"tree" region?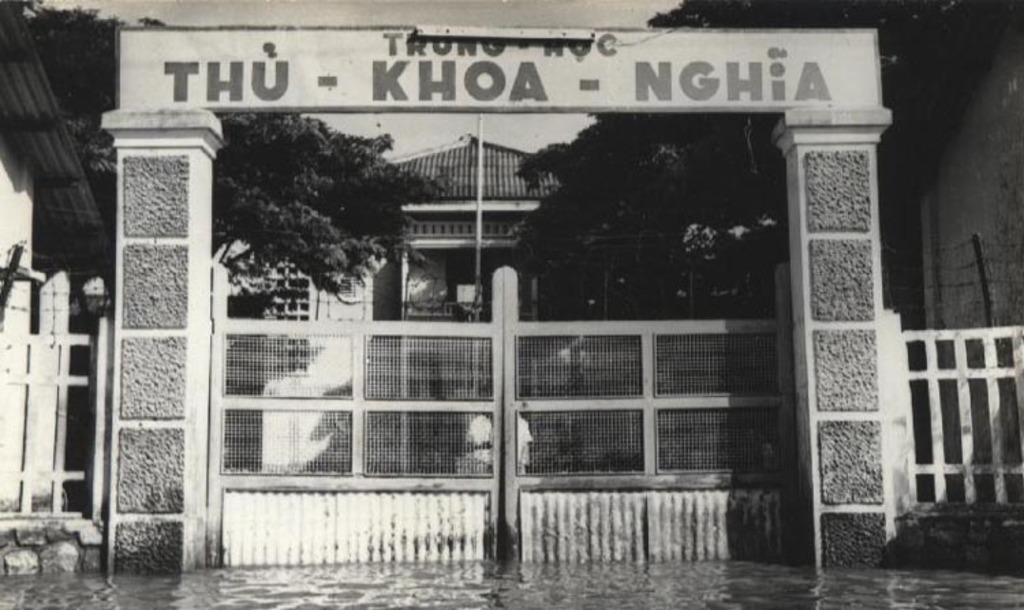
505, 0, 1008, 334
